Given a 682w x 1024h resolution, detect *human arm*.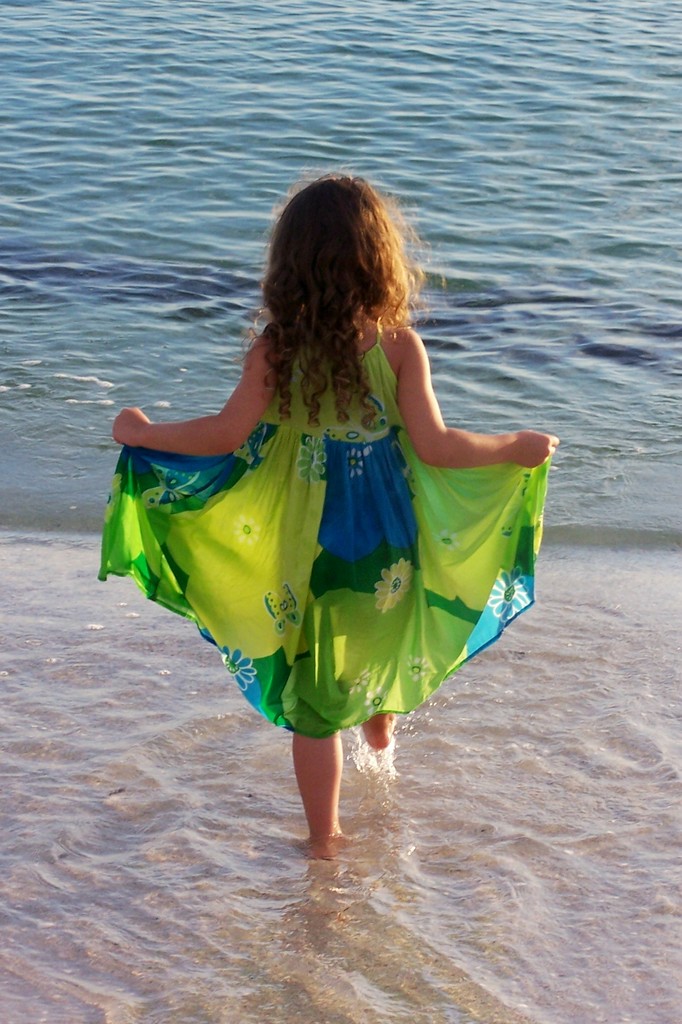
bbox=(103, 319, 283, 470).
